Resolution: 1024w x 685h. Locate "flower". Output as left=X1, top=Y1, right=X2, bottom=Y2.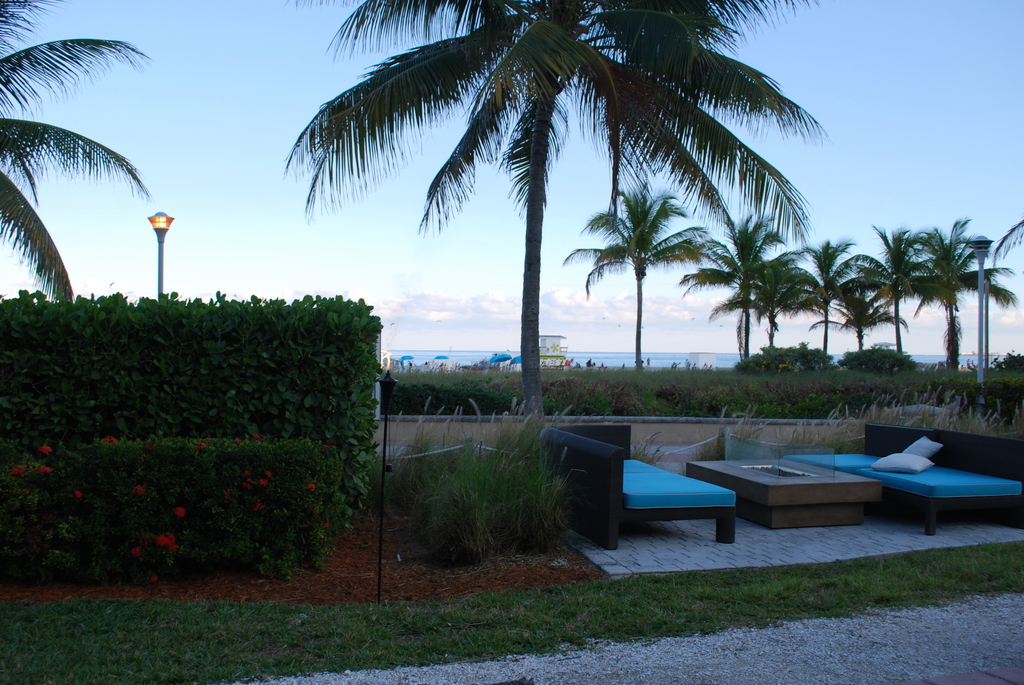
left=138, top=532, right=149, bottom=546.
